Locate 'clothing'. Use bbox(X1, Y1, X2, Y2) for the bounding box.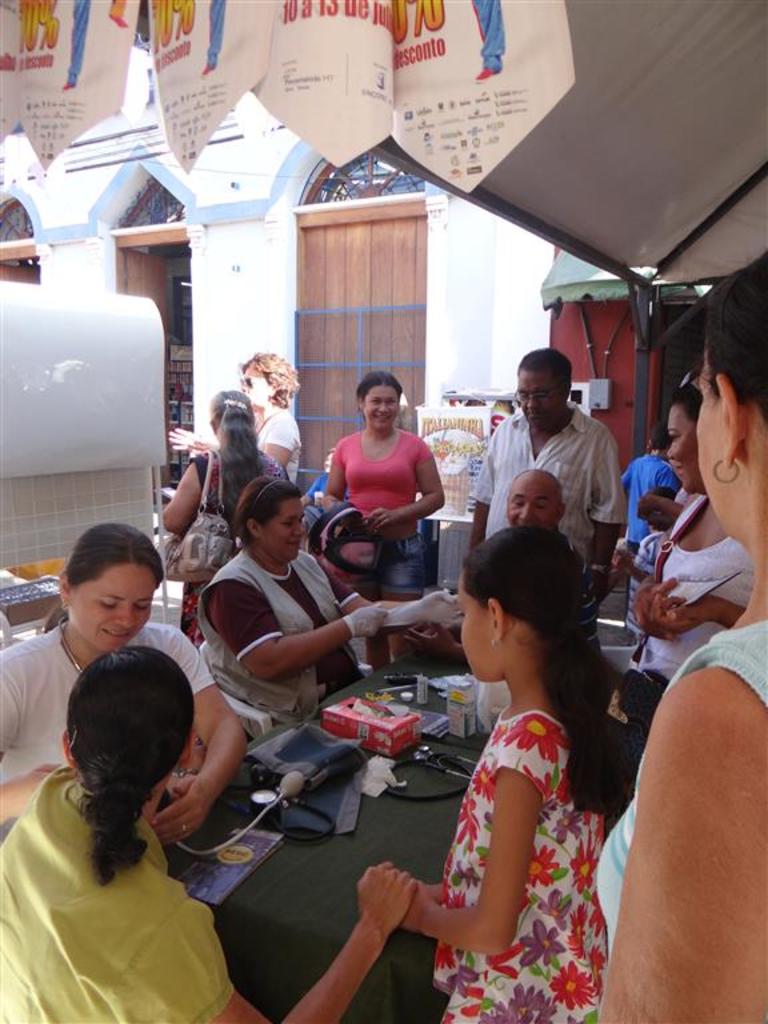
bbox(613, 448, 683, 557).
